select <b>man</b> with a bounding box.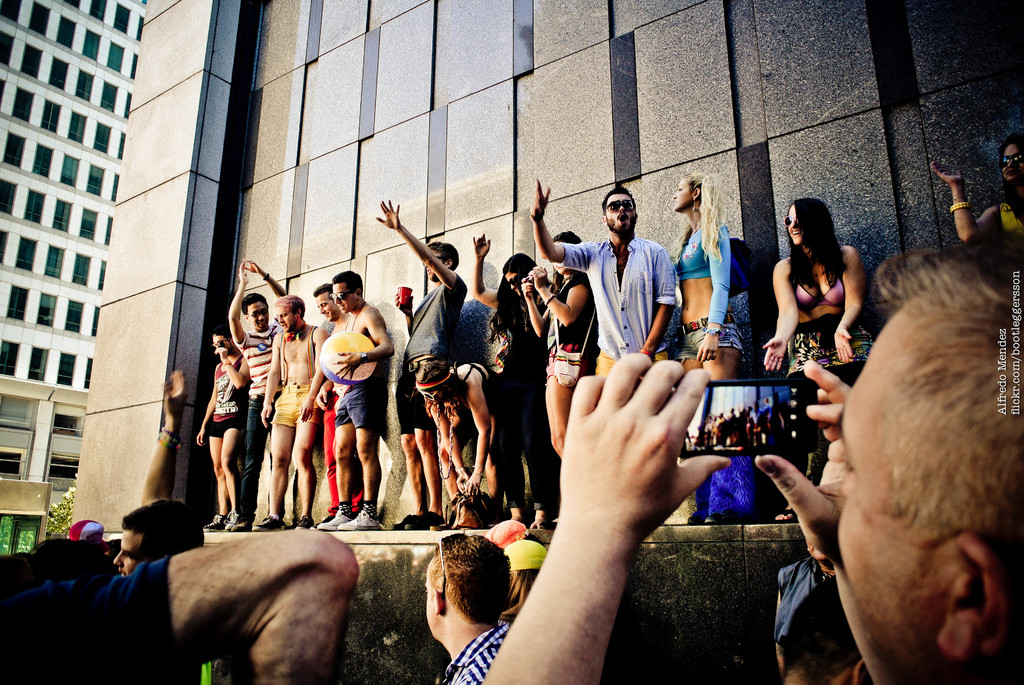
(x1=110, y1=500, x2=203, y2=574).
